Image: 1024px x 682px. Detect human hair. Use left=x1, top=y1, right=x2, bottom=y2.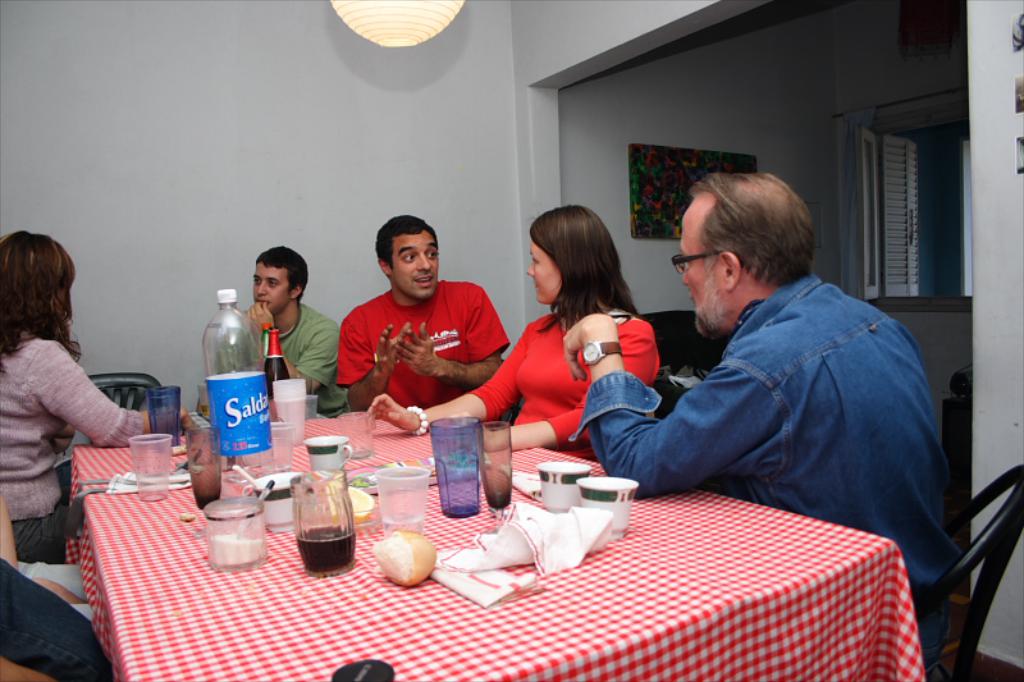
left=374, top=212, right=442, bottom=269.
